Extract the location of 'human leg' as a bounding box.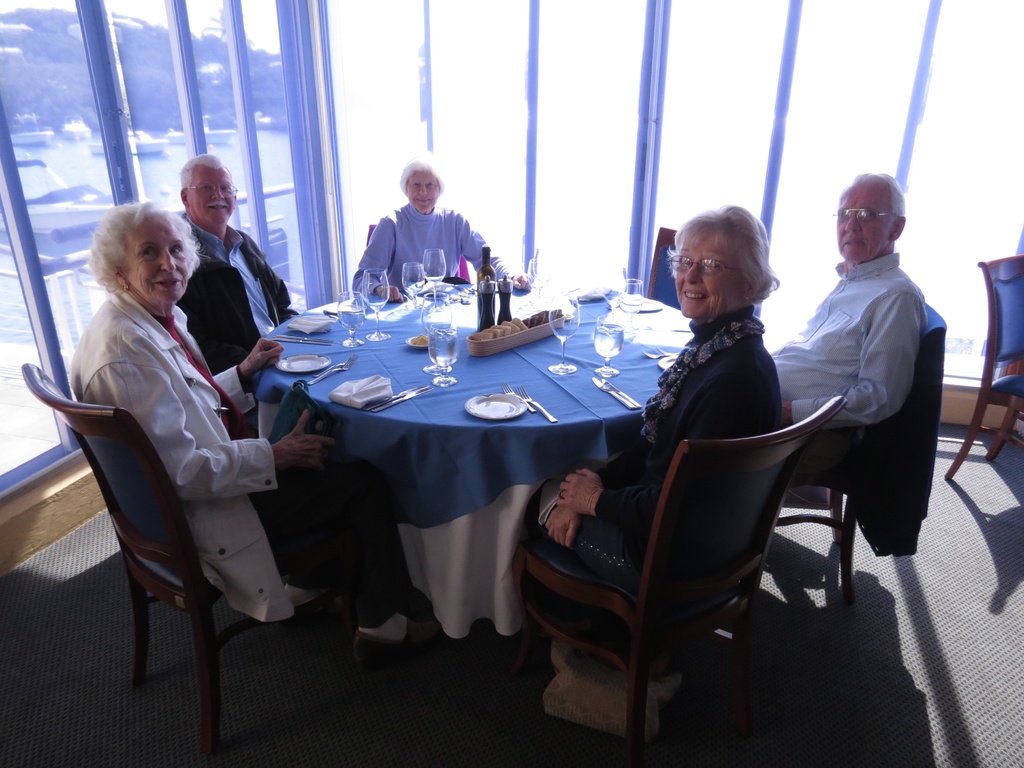
box=[282, 504, 444, 661].
